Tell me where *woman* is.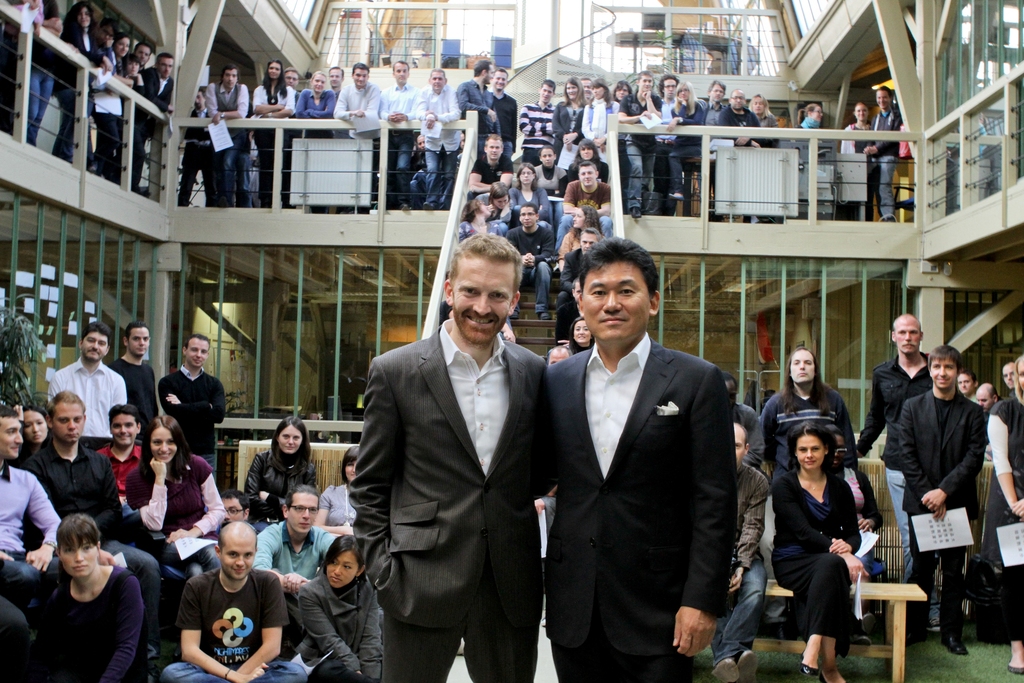
*woman* is at x1=746 y1=92 x2=777 y2=153.
